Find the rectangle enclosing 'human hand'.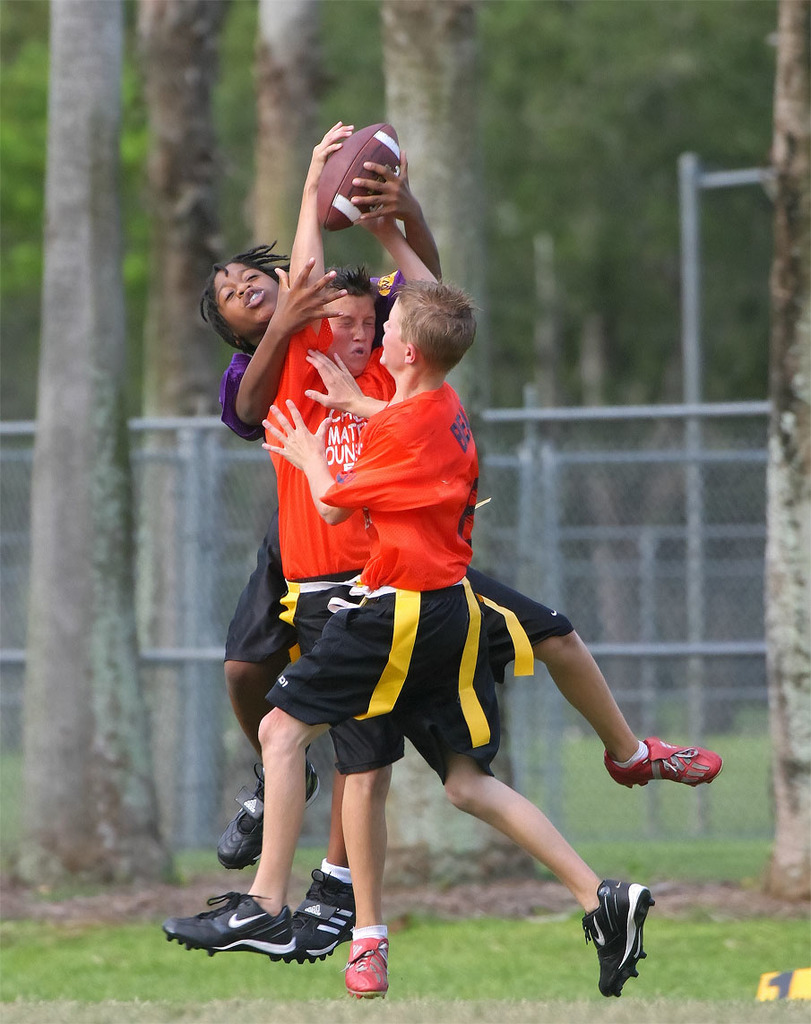
(x1=304, y1=120, x2=354, y2=185).
